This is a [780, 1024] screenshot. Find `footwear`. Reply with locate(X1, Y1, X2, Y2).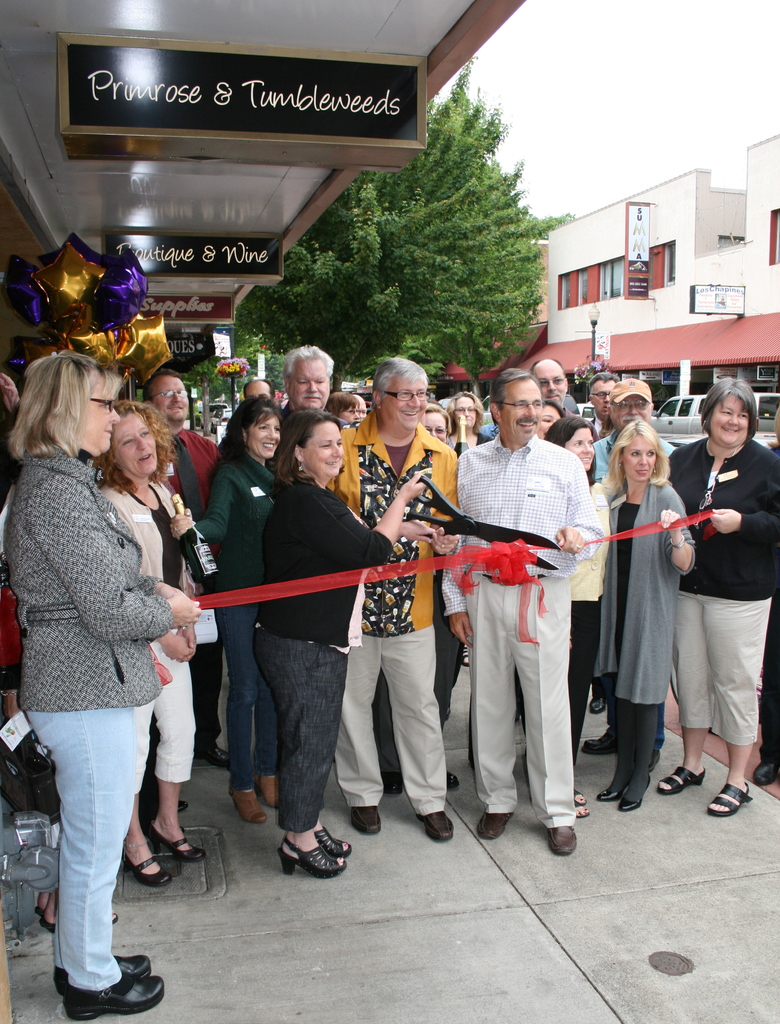
locate(193, 746, 231, 769).
